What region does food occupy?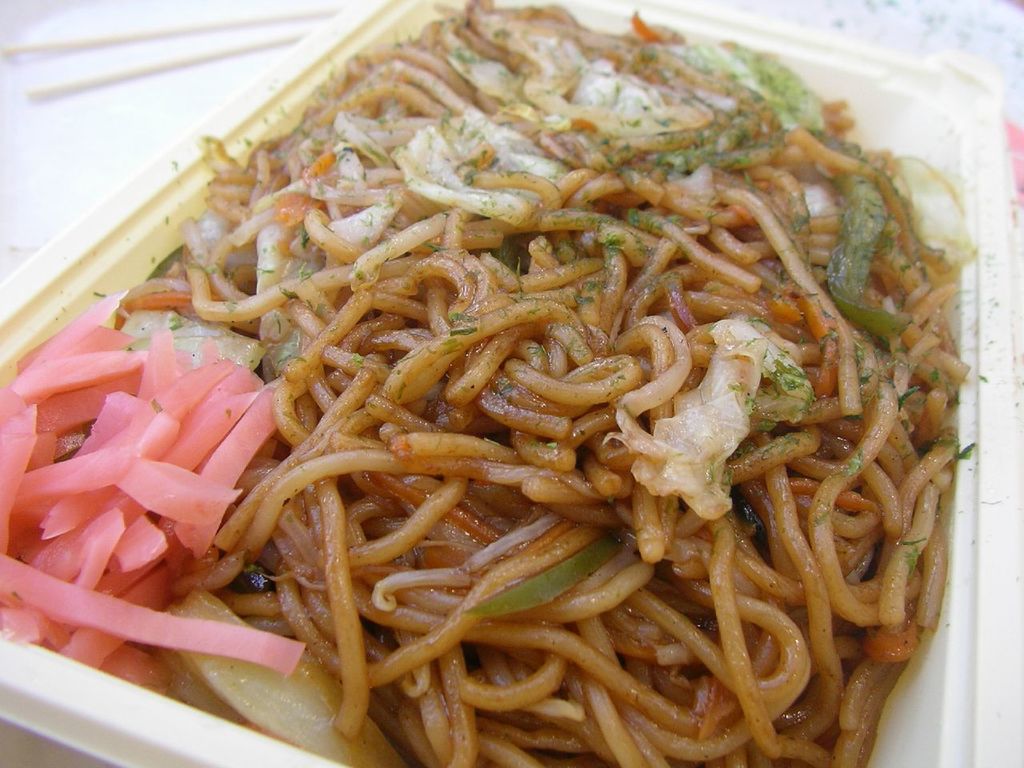
<region>40, 5, 997, 766</region>.
